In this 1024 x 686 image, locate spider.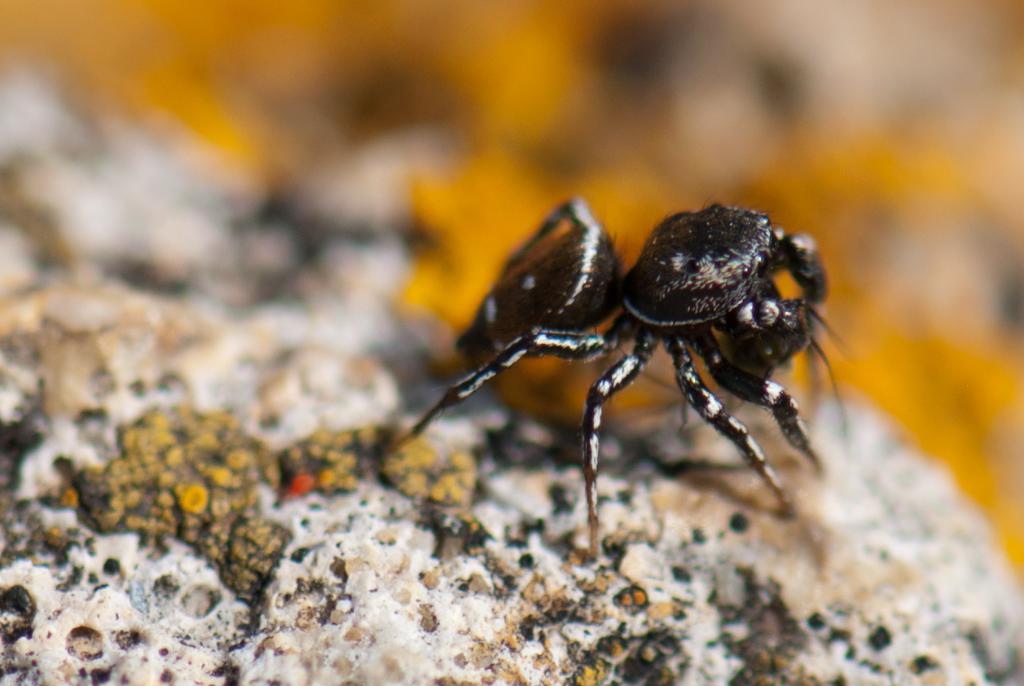
Bounding box: l=385, t=179, r=867, b=567.
